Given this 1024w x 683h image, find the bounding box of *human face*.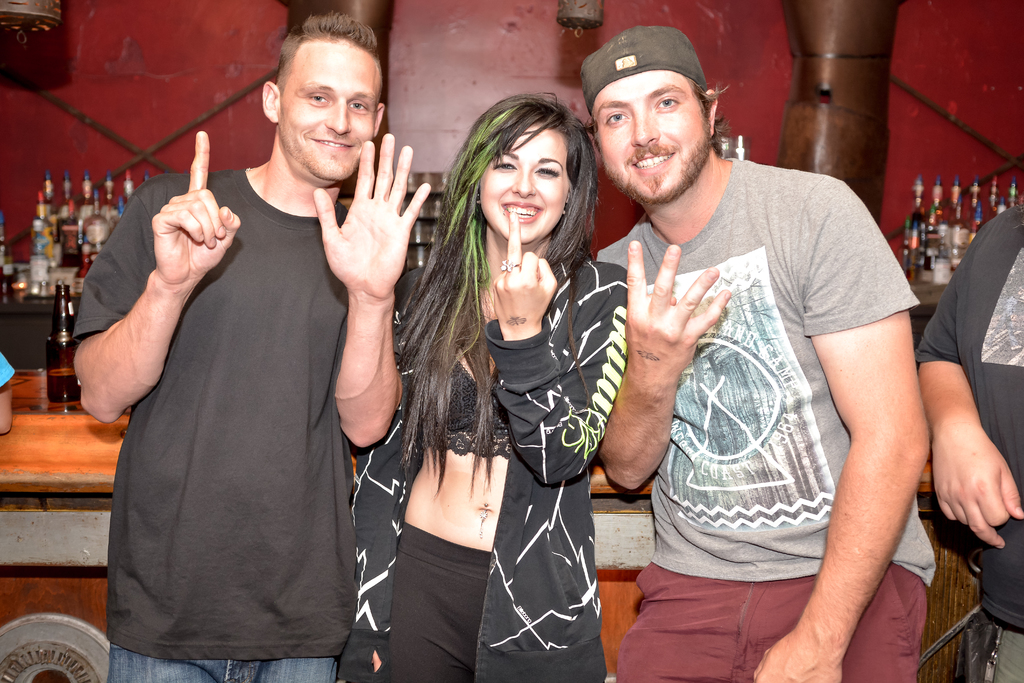
{"left": 477, "top": 131, "right": 575, "bottom": 245}.
